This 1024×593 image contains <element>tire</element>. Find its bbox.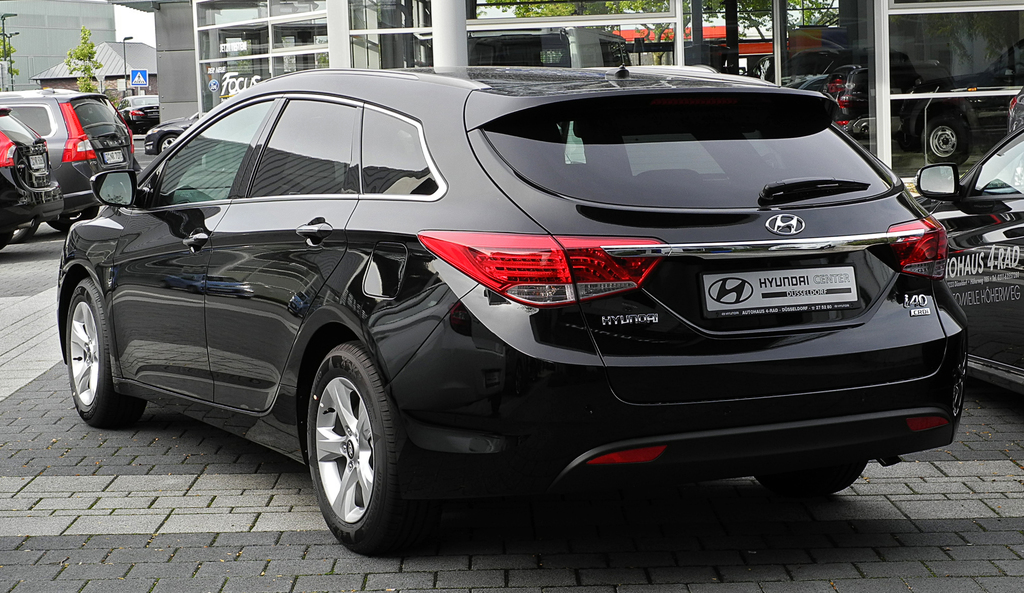
rect(63, 278, 150, 425).
